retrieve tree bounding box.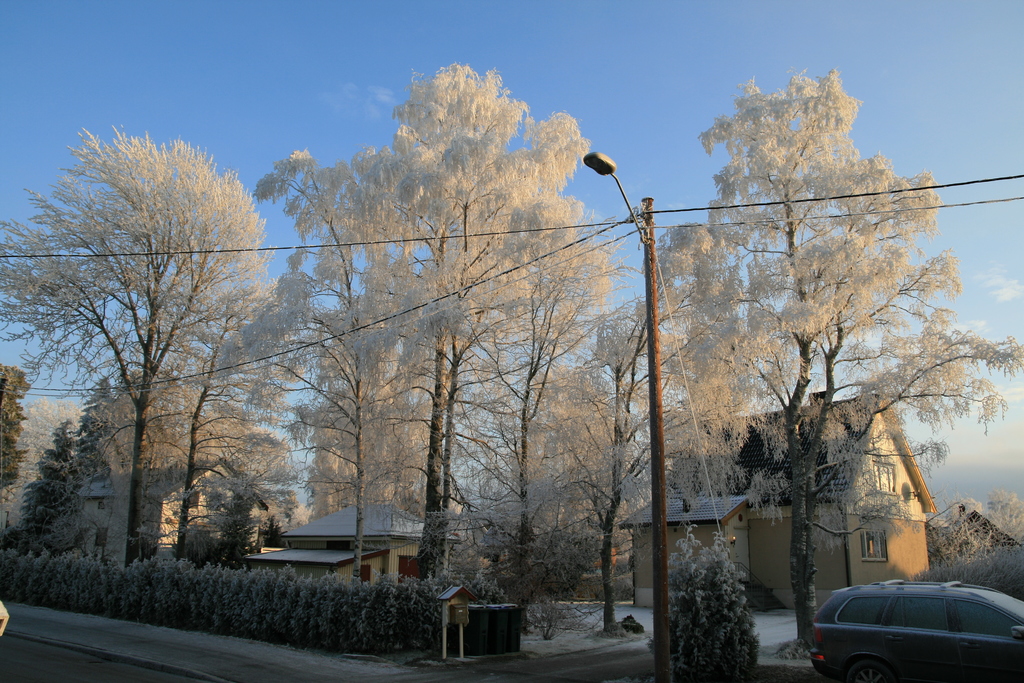
Bounding box: bbox(236, 49, 453, 578).
